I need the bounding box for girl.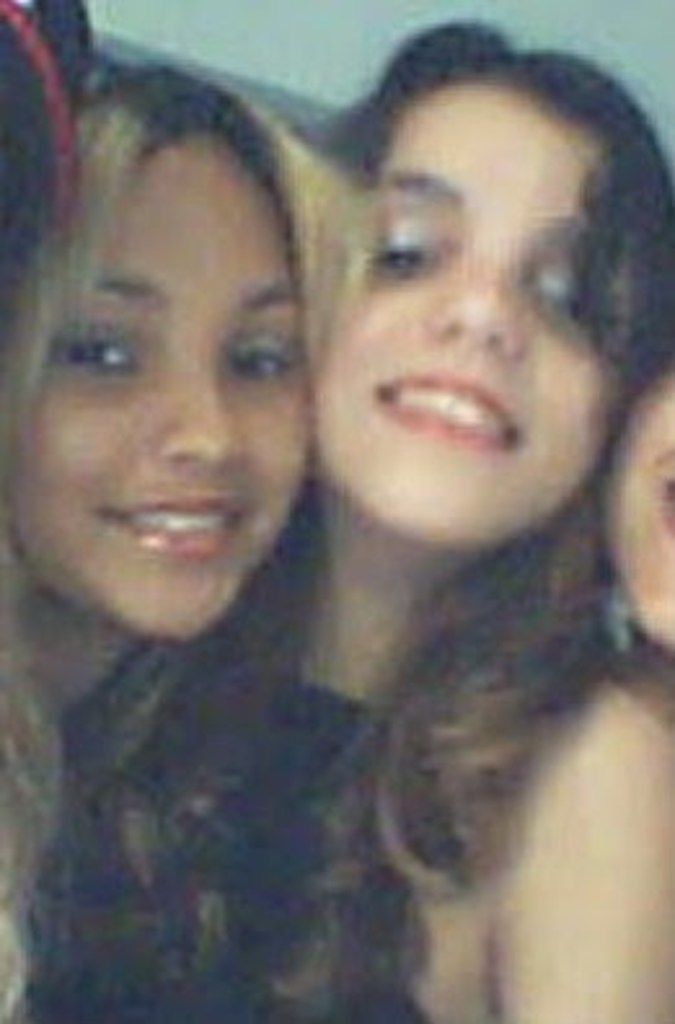
Here it is: pyautogui.locateOnScreen(279, 18, 672, 1021).
